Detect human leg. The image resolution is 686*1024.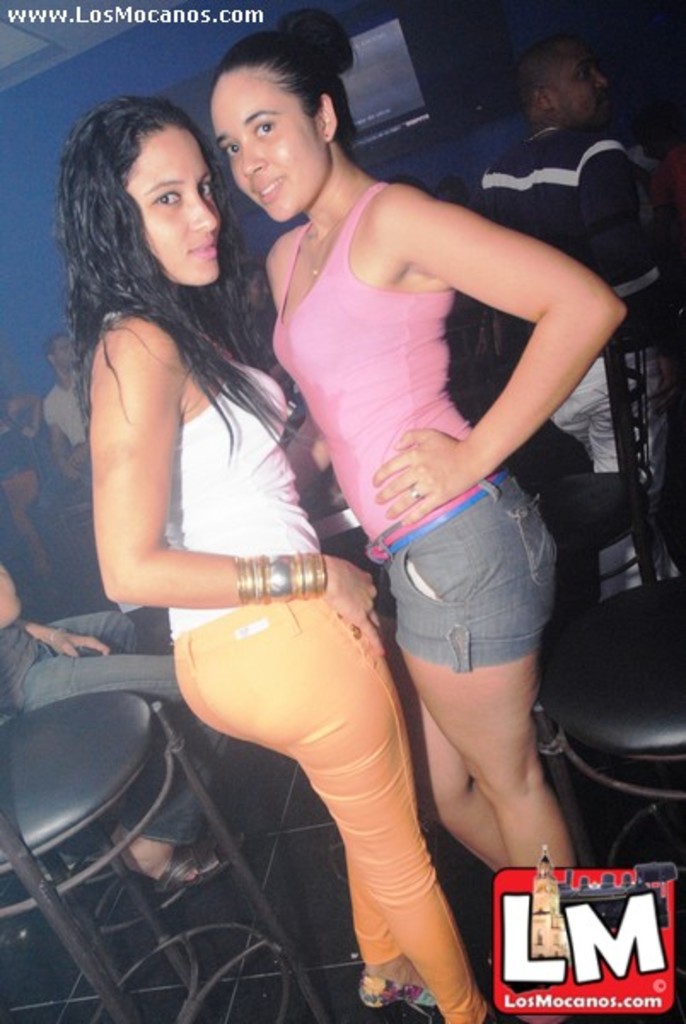
{"left": 167, "top": 664, "right": 442, "bottom": 1002}.
